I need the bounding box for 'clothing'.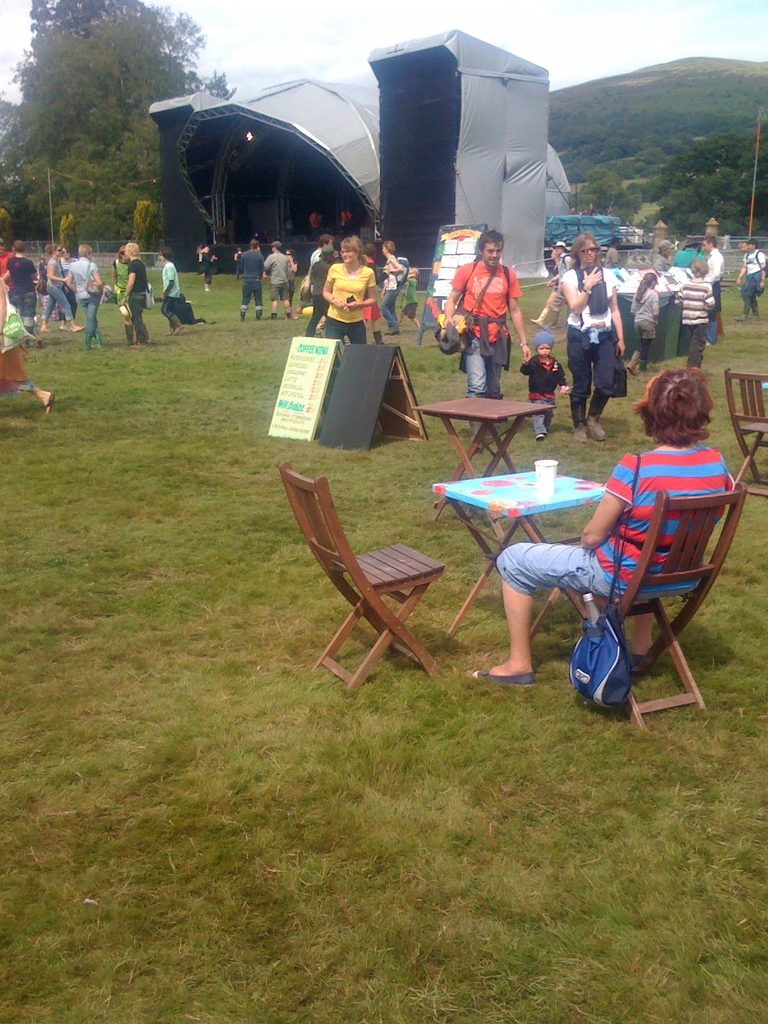
Here it is: 44/259/79/328.
